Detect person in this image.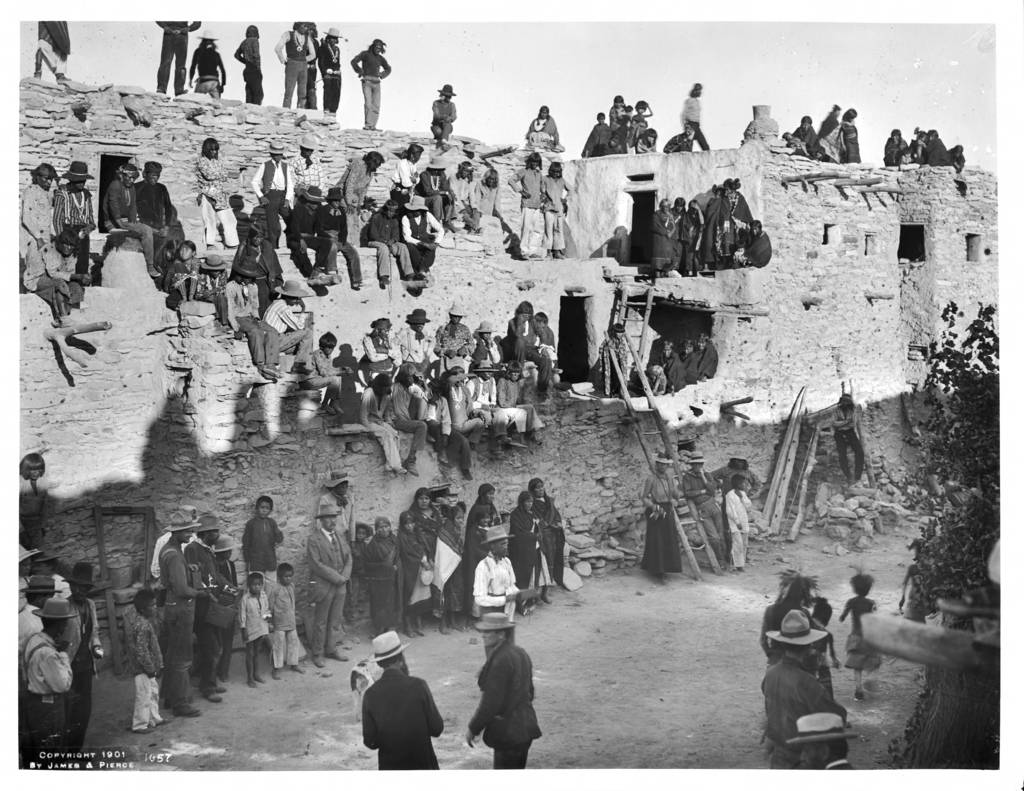
Detection: crop(700, 452, 769, 560).
